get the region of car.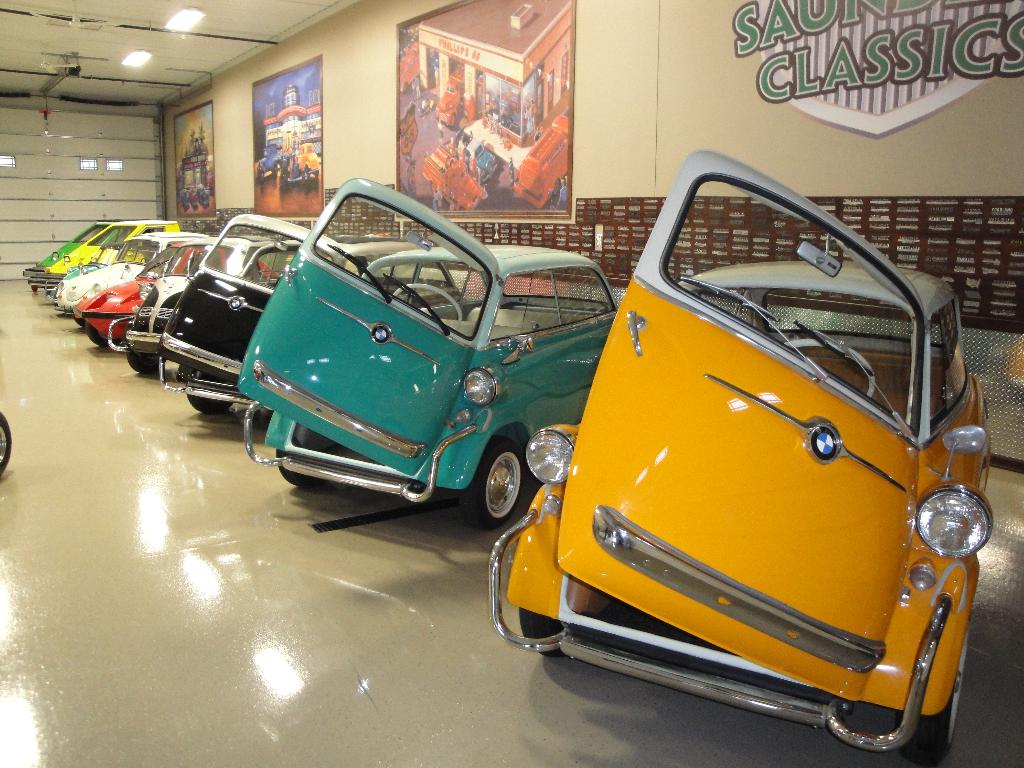
(x1=260, y1=145, x2=282, y2=177).
